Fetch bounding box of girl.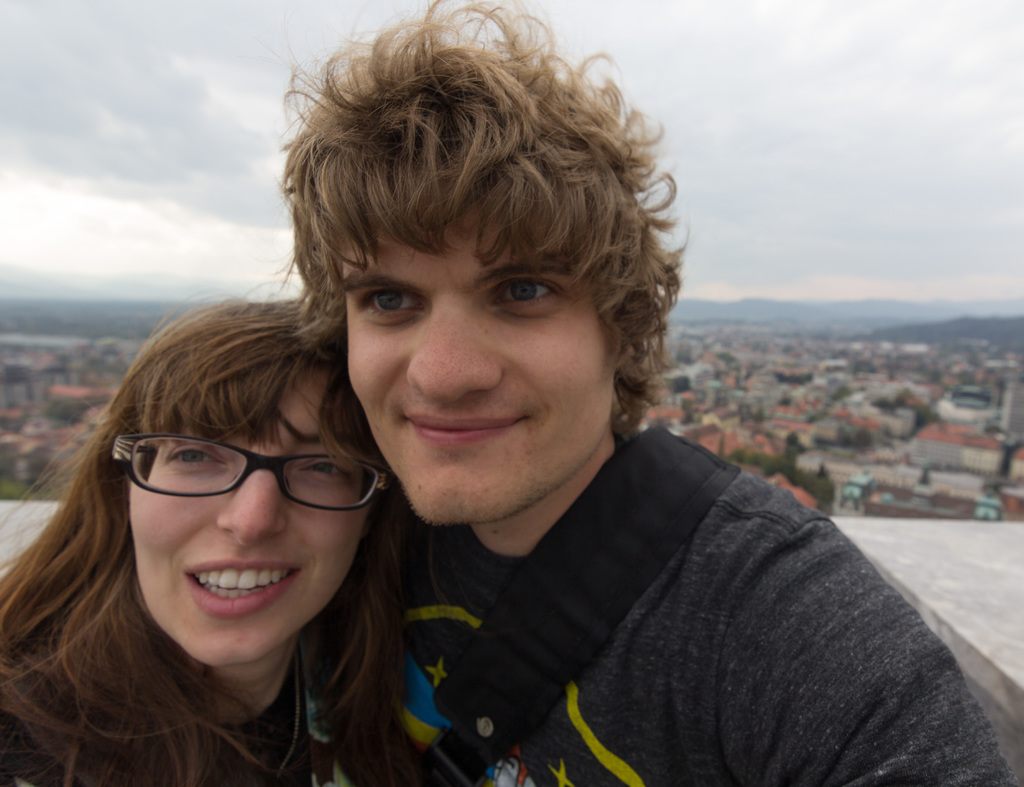
Bbox: 0/279/424/785.
